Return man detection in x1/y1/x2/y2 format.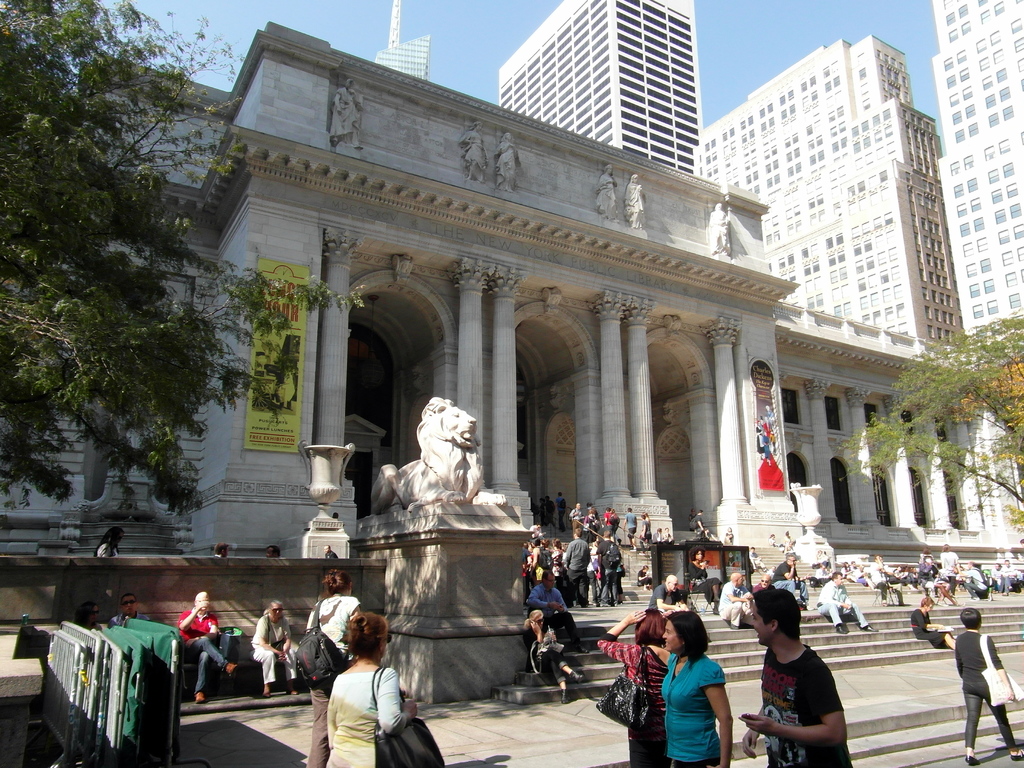
749/571/777/601.
